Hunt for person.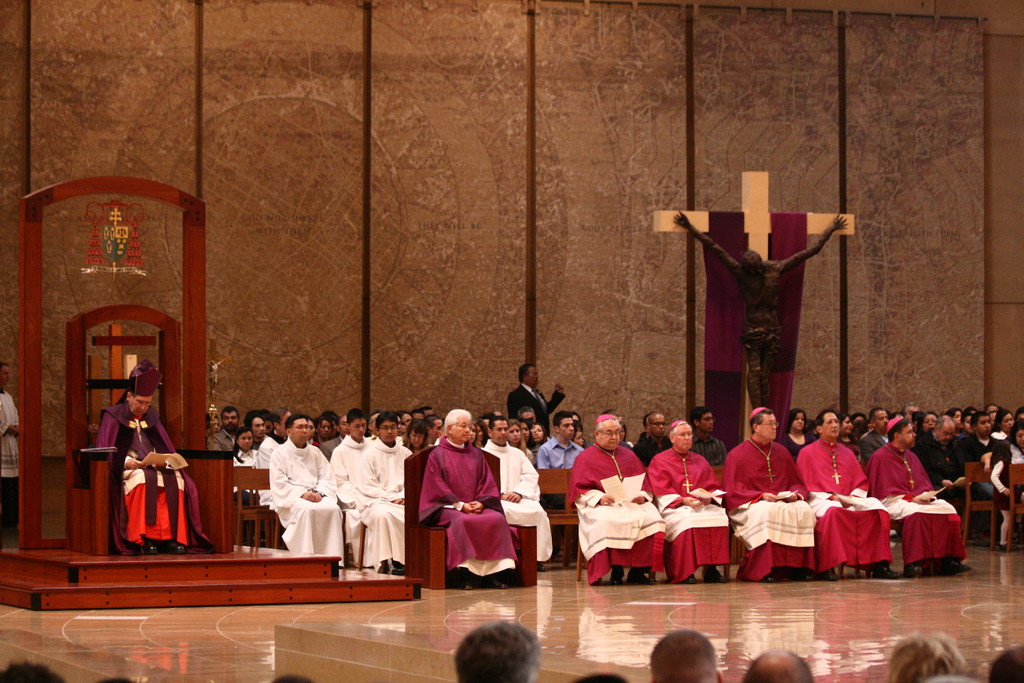
Hunted down at pyautogui.locateOnScreen(0, 359, 26, 547).
